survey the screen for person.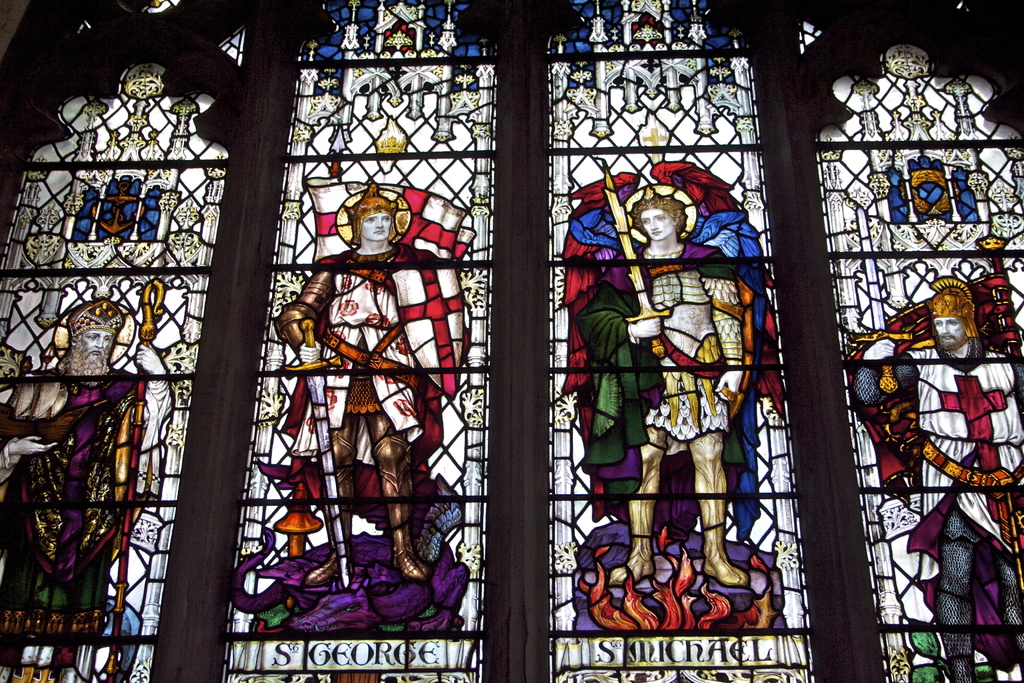
Survey found: detection(0, 304, 138, 682).
